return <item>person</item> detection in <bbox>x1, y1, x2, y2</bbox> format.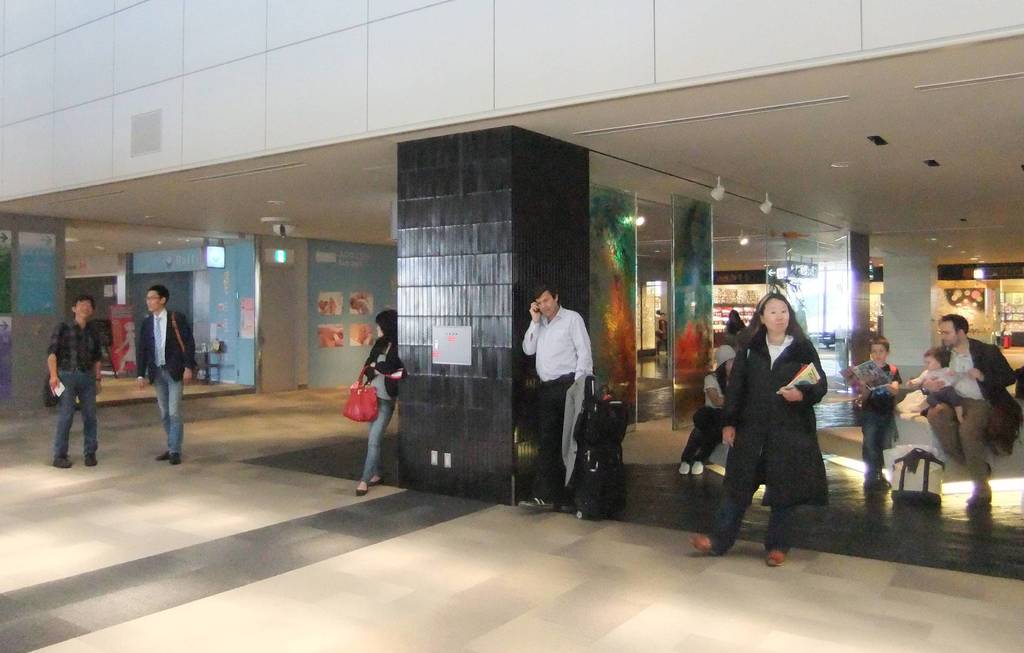
<bbox>359, 307, 408, 496</bbox>.
